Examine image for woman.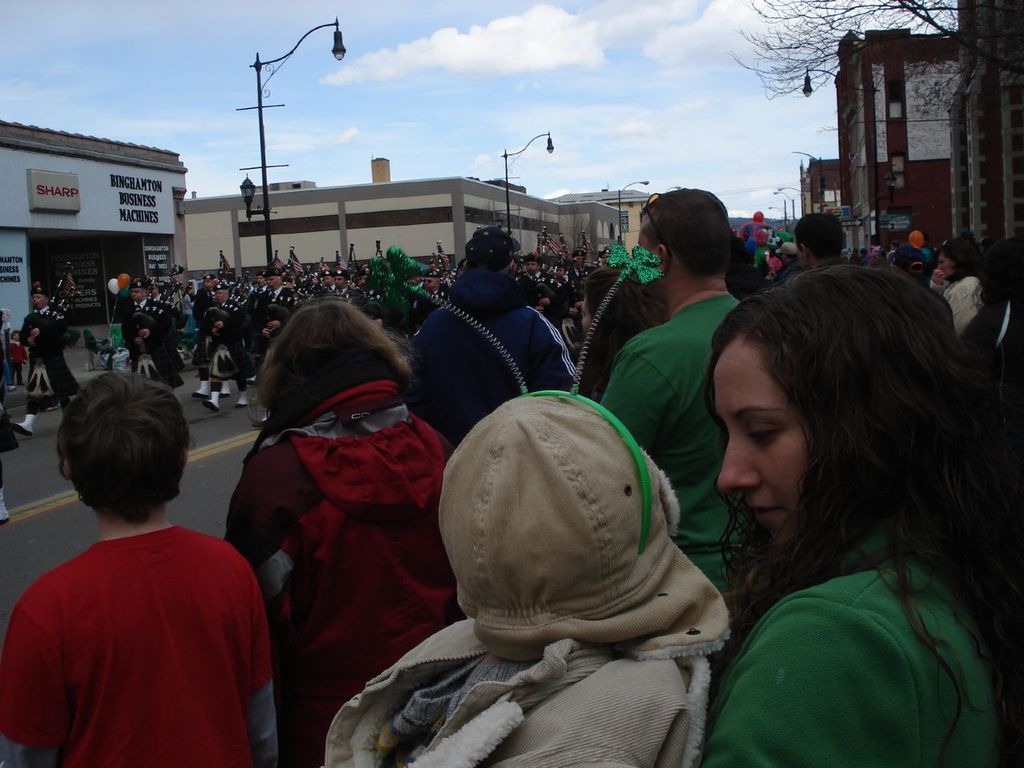
Examination result: detection(700, 254, 1010, 767).
